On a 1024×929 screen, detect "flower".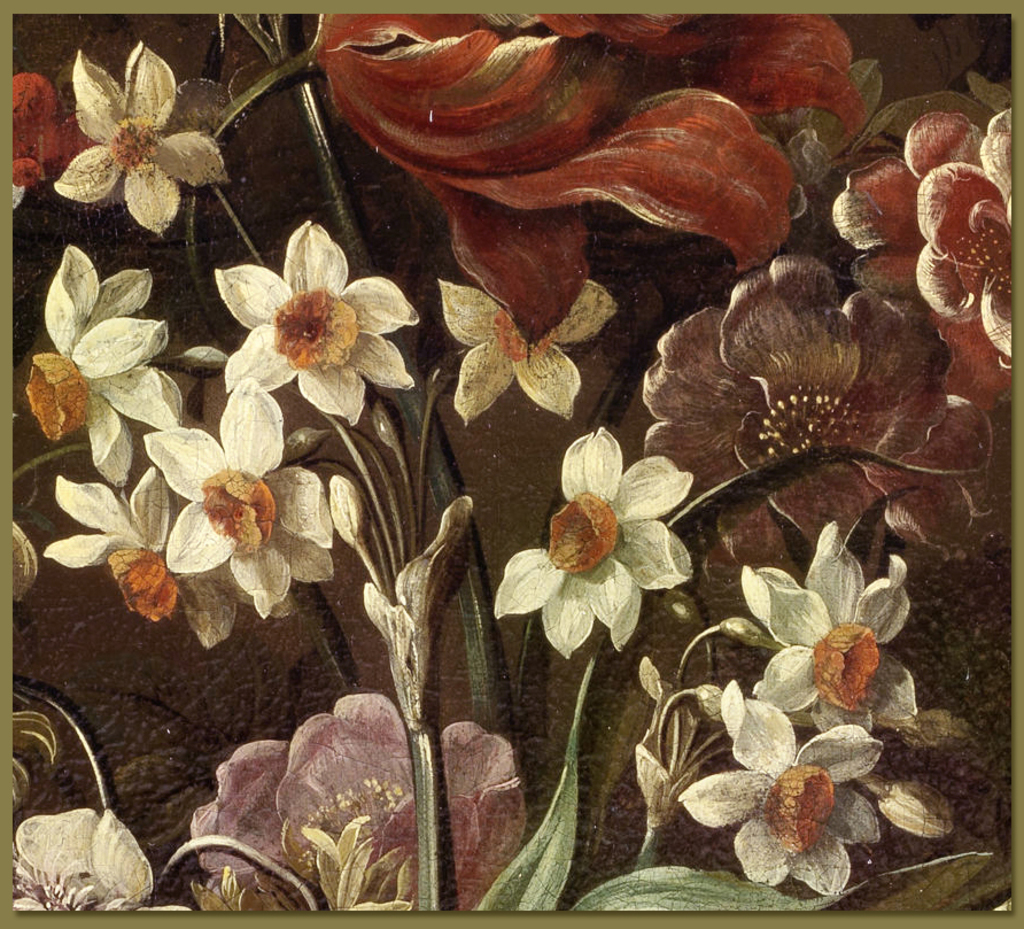
locate(13, 805, 192, 914).
